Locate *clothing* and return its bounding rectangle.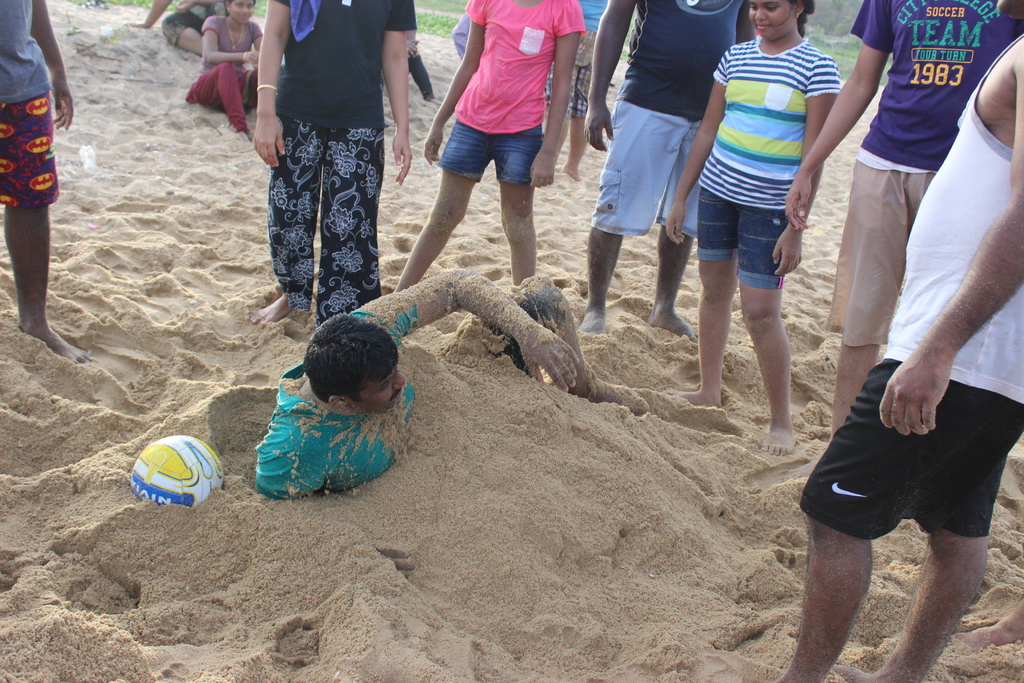
bbox=[435, 0, 586, 186].
